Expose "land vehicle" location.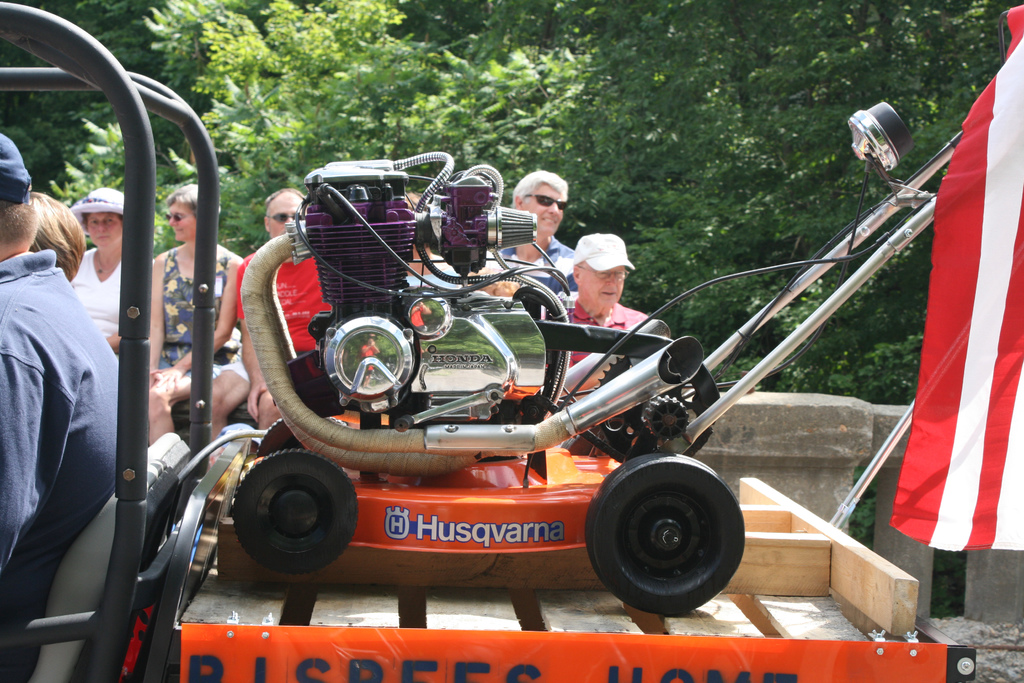
Exposed at (x1=226, y1=98, x2=964, y2=616).
